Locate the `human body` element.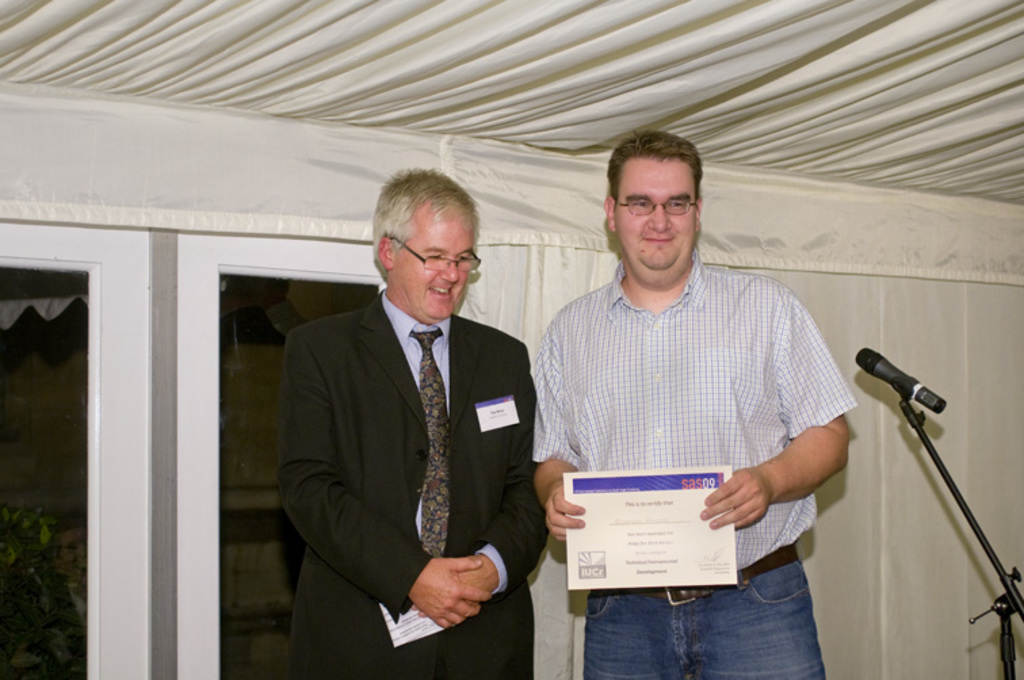
Element bbox: l=276, t=294, r=554, b=679.
